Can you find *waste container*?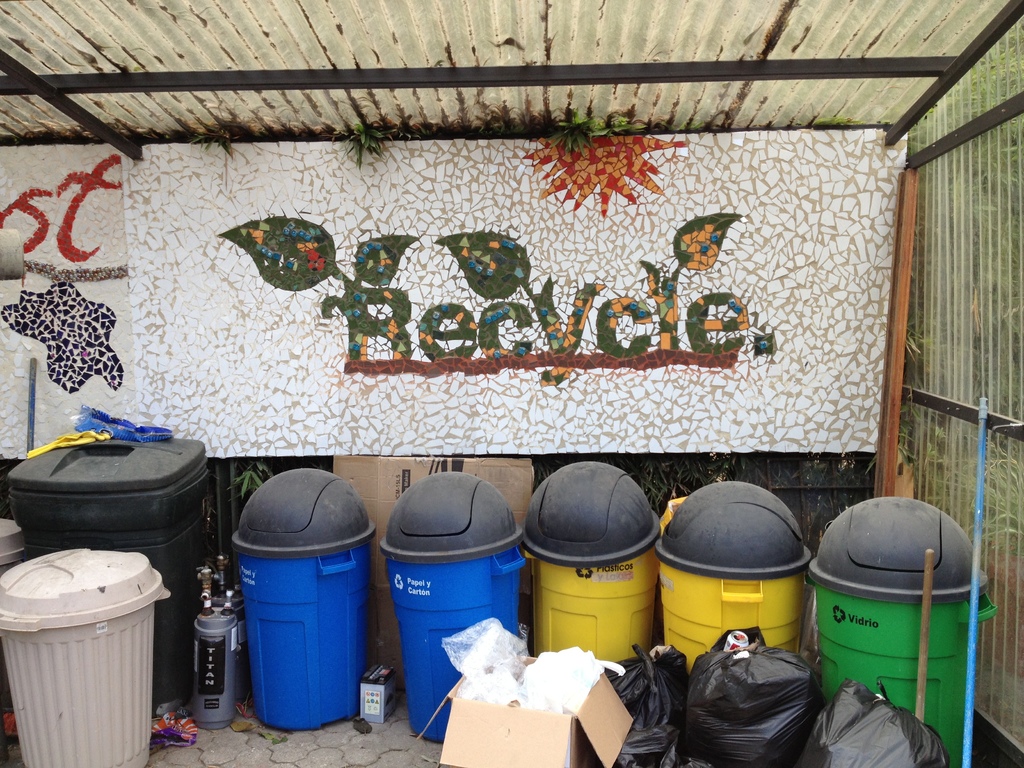
Yes, bounding box: pyautogui.locateOnScreen(225, 477, 365, 740).
